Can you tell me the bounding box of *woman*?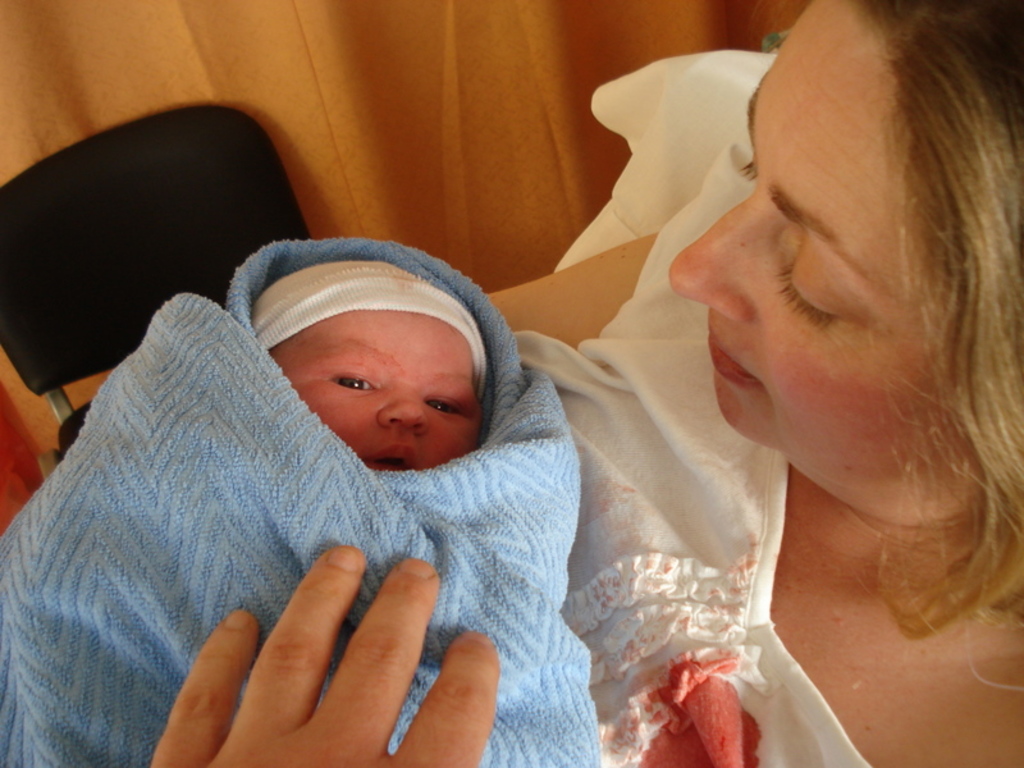
(485, 0, 1023, 767).
